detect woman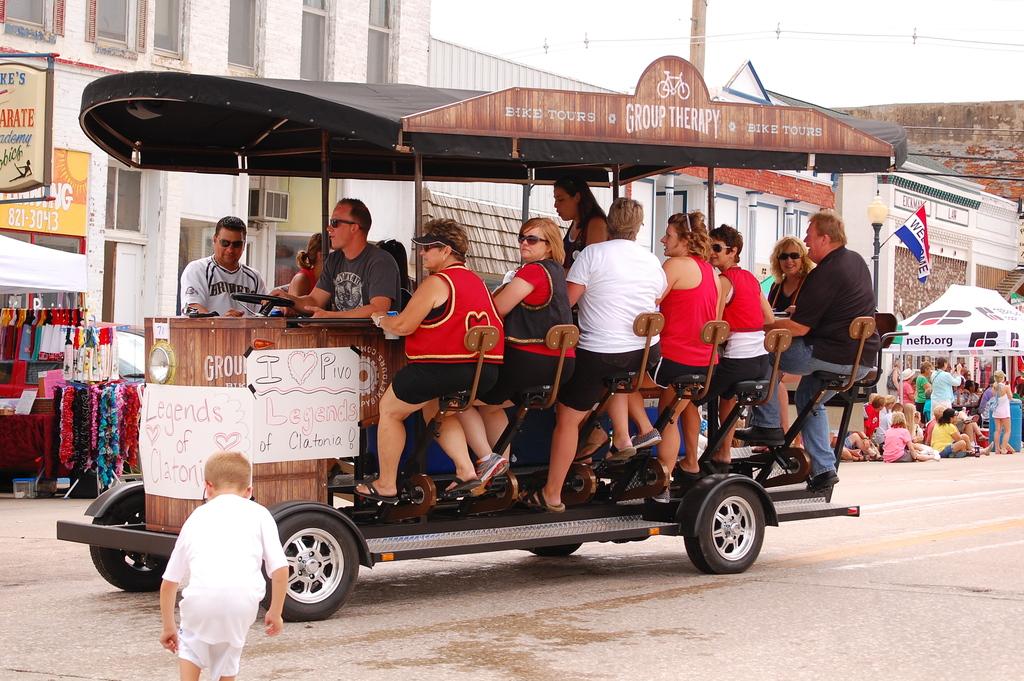
[x1=605, y1=208, x2=727, y2=473]
